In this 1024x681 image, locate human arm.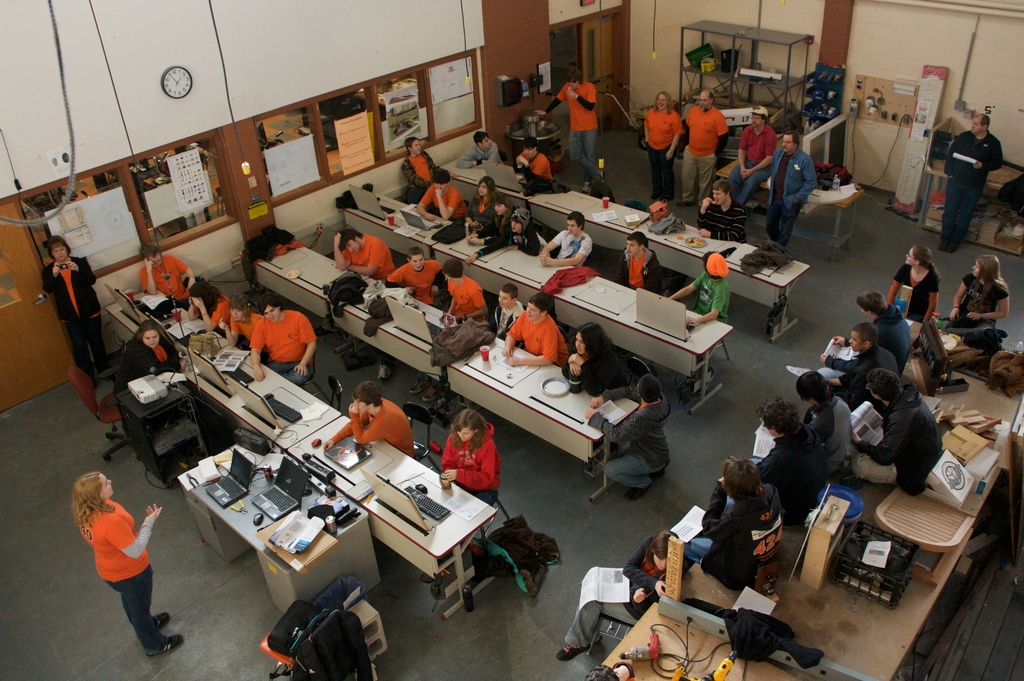
Bounding box: <box>559,80,598,114</box>.
